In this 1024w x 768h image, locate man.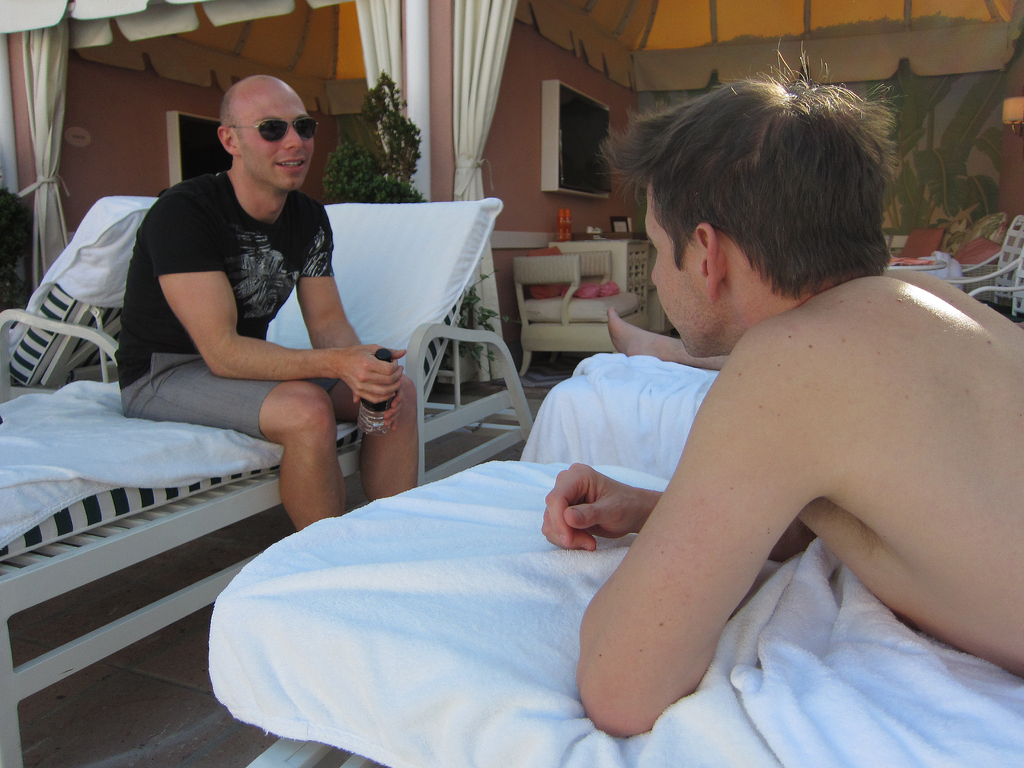
Bounding box: [x1=115, y1=76, x2=420, y2=531].
